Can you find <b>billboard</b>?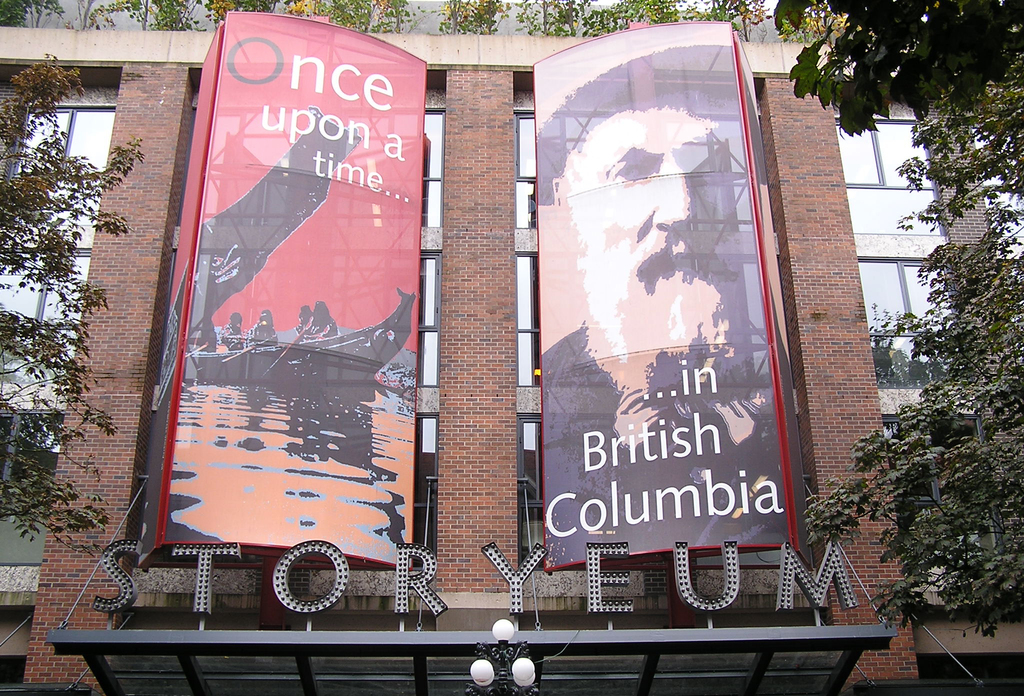
Yes, bounding box: x1=535 y1=24 x2=794 y2=565.
